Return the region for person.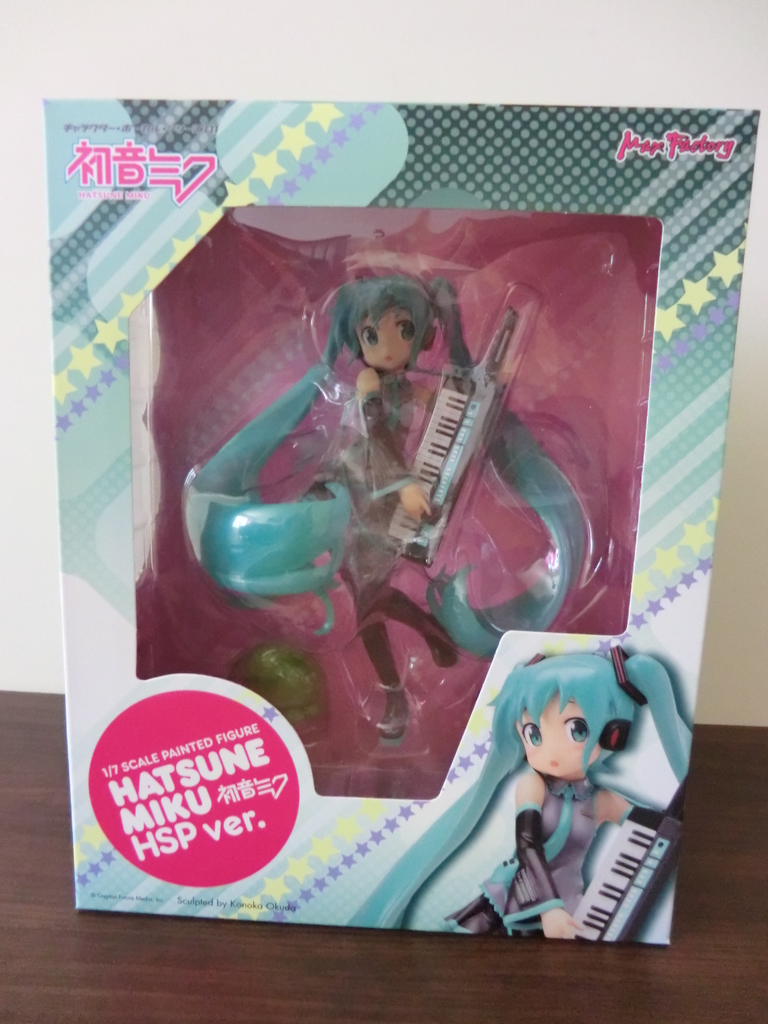
select_region(180, 273, 592, 738).
